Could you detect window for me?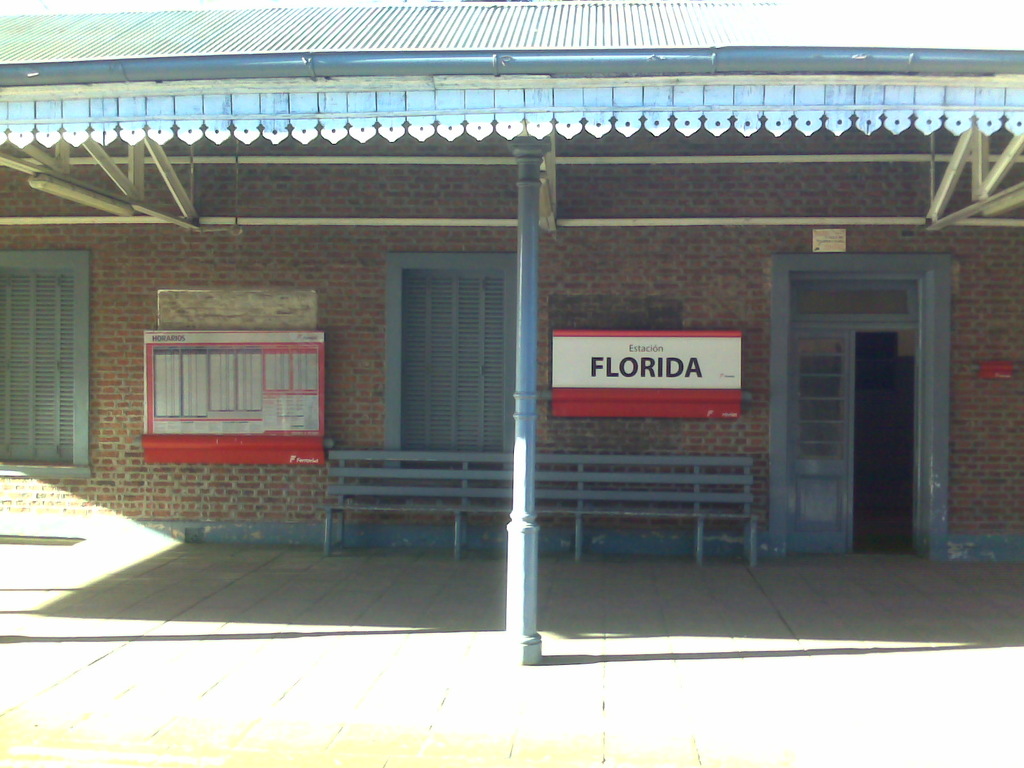
Detection result: select_region(0, 246, 97, 484).
